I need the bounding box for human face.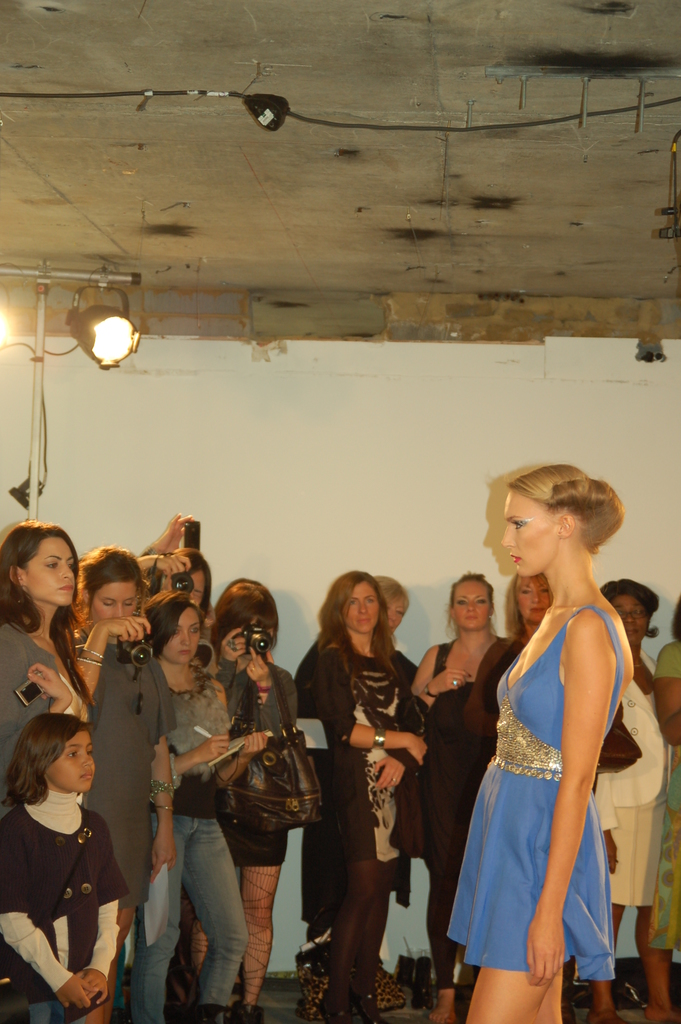
Here it is: [621, 594, 650, 645].
